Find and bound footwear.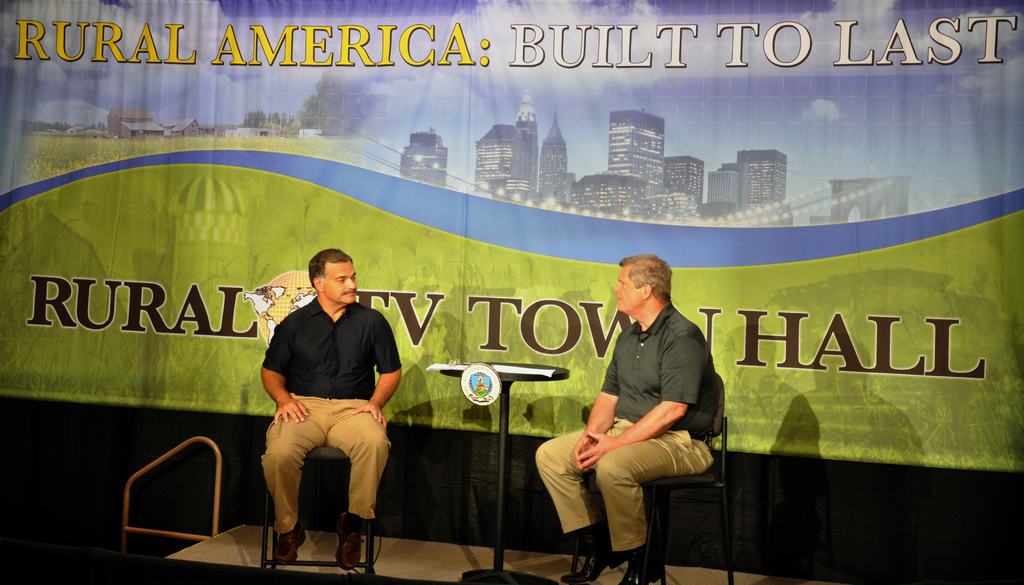
Bound: {"left": 318, "top": 513, "right": 376, "bottom": 575}.
